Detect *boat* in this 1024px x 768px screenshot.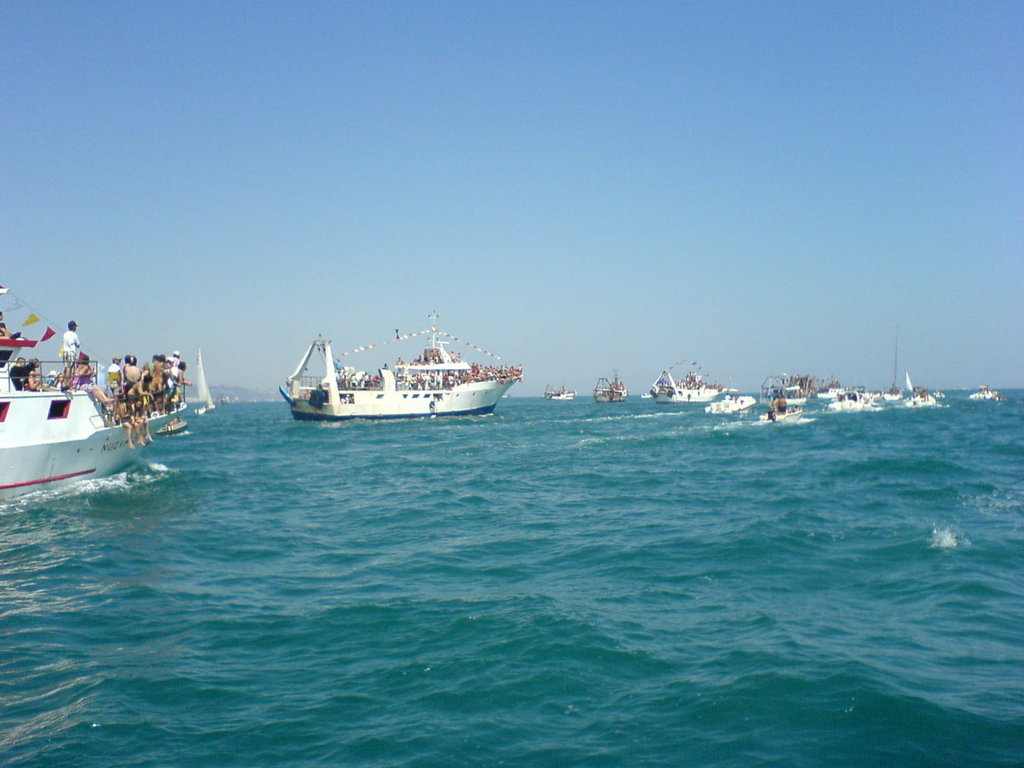
Detection: (972, 385, 1003, 400).
